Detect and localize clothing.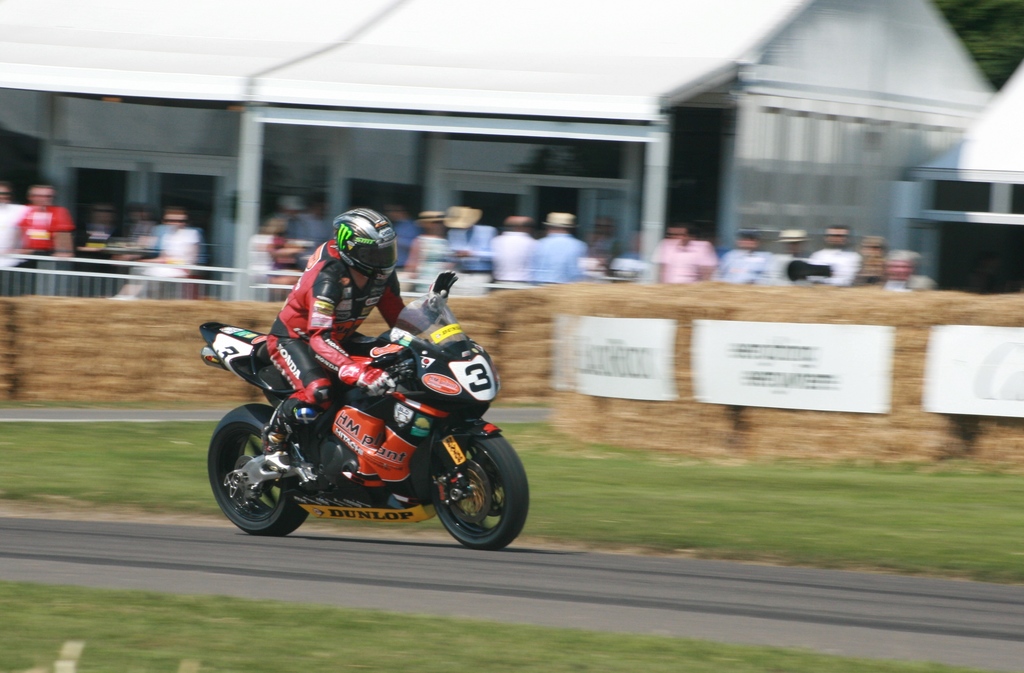
Localized at (left=810, top=242, right=860, bottom=287).
